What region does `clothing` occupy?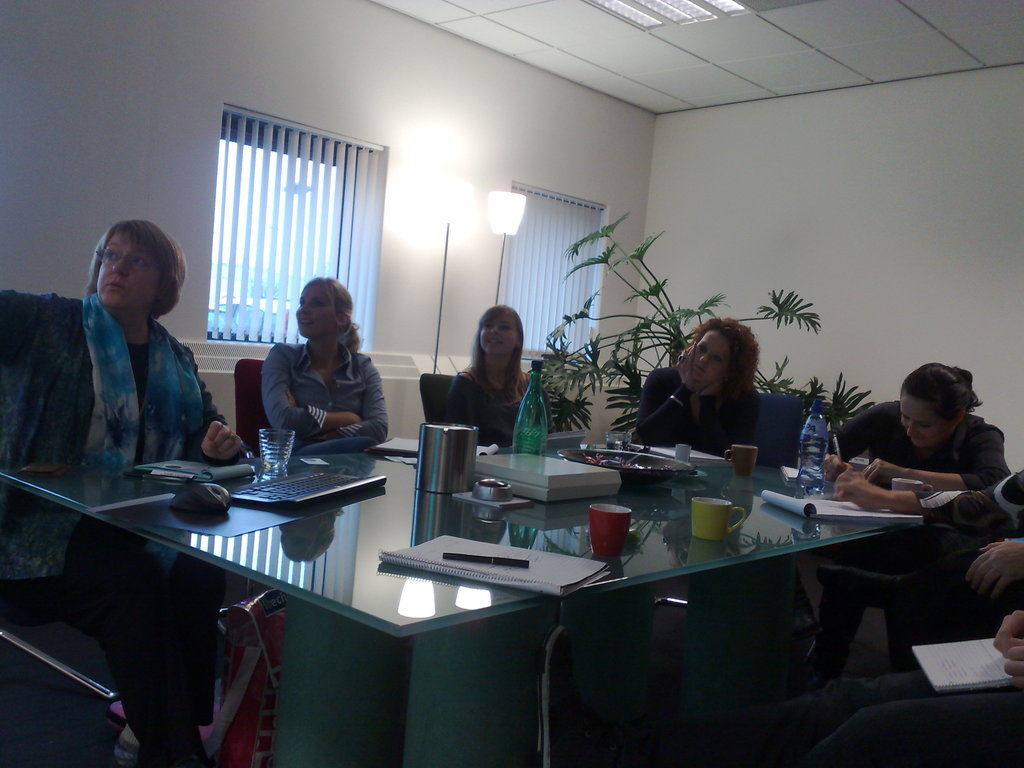
<bbox>800, 665, 1023, 767</bbox>.
